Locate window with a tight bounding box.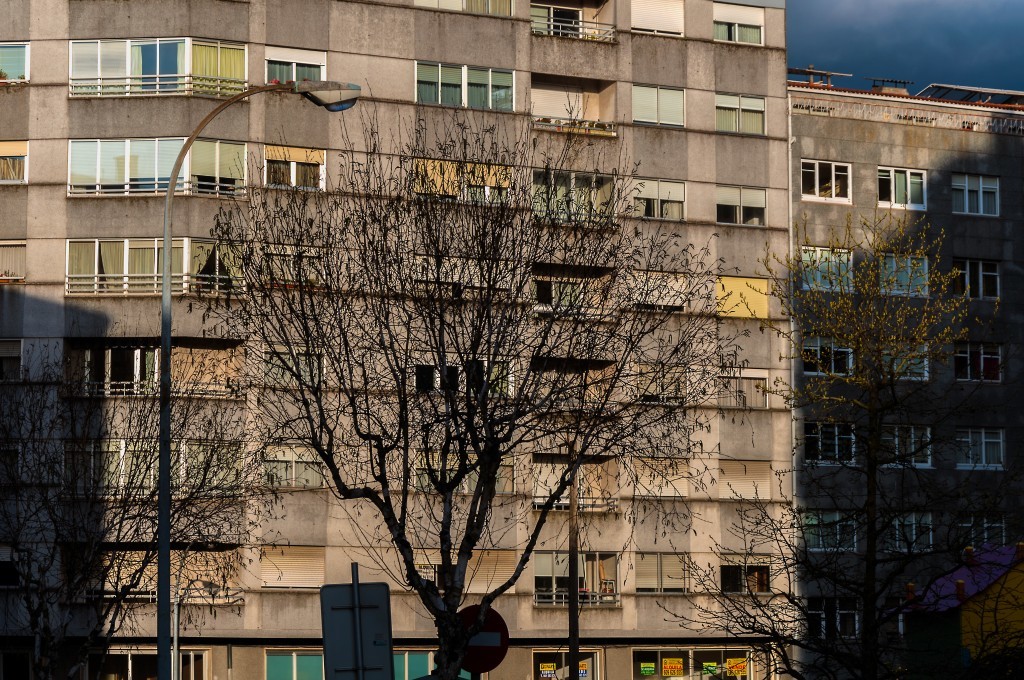
<bbox>802, 421, 857, 469</bbox>.
